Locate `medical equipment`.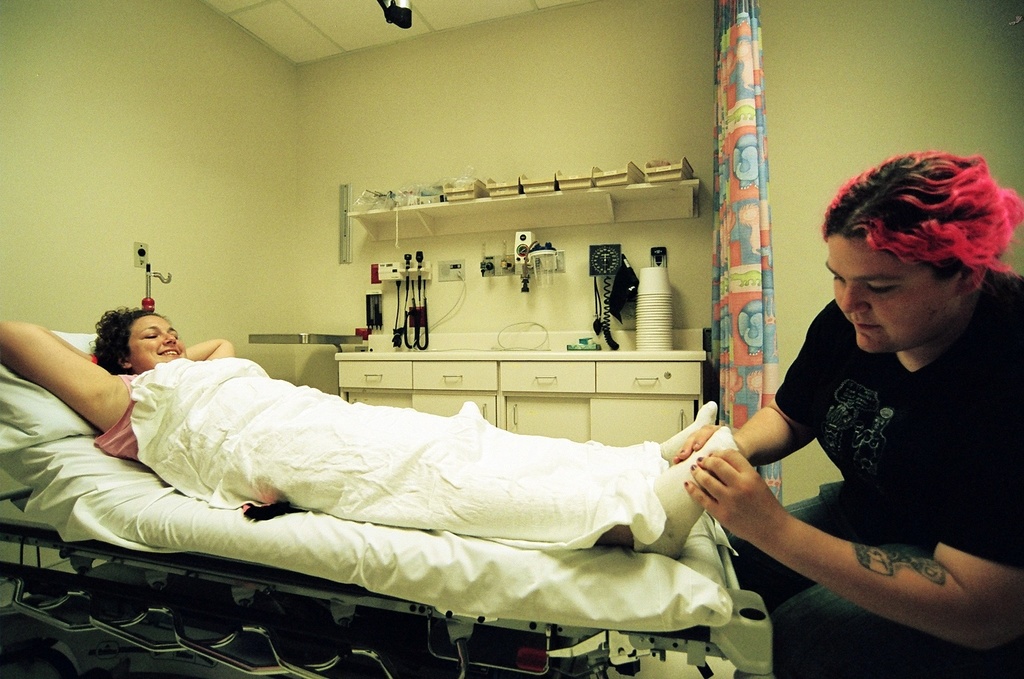
Bounding box: detection(478, 227, 566, 296).
